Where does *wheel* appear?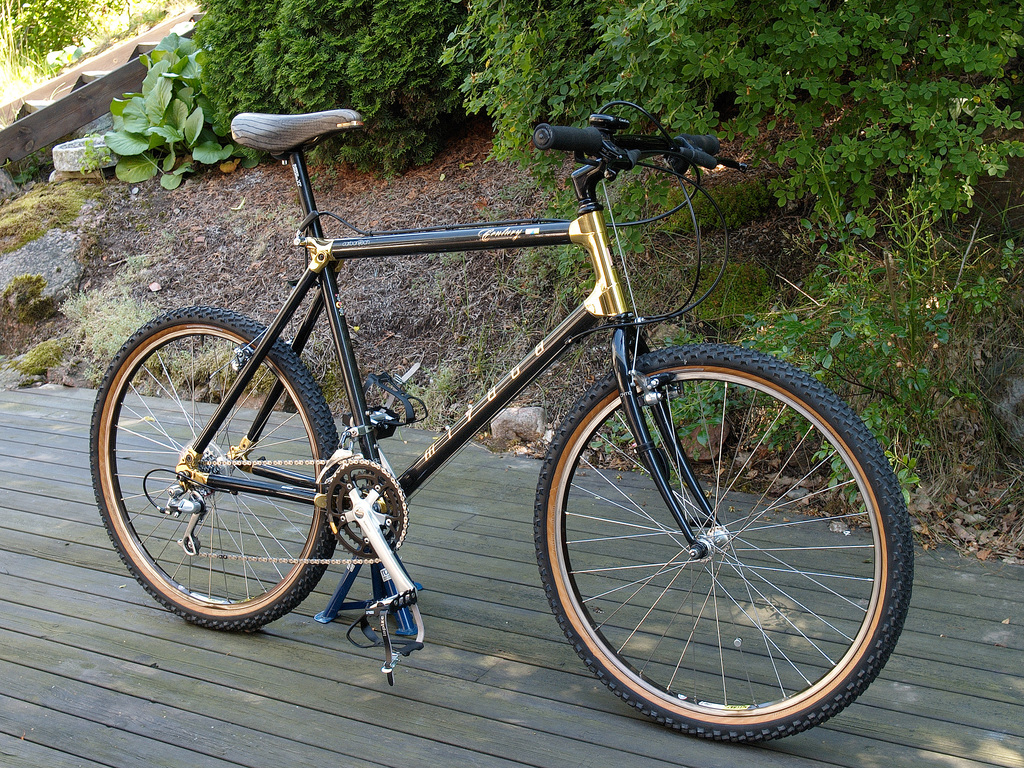
Appears at left=90, top=303, right=346, bottom=634.
